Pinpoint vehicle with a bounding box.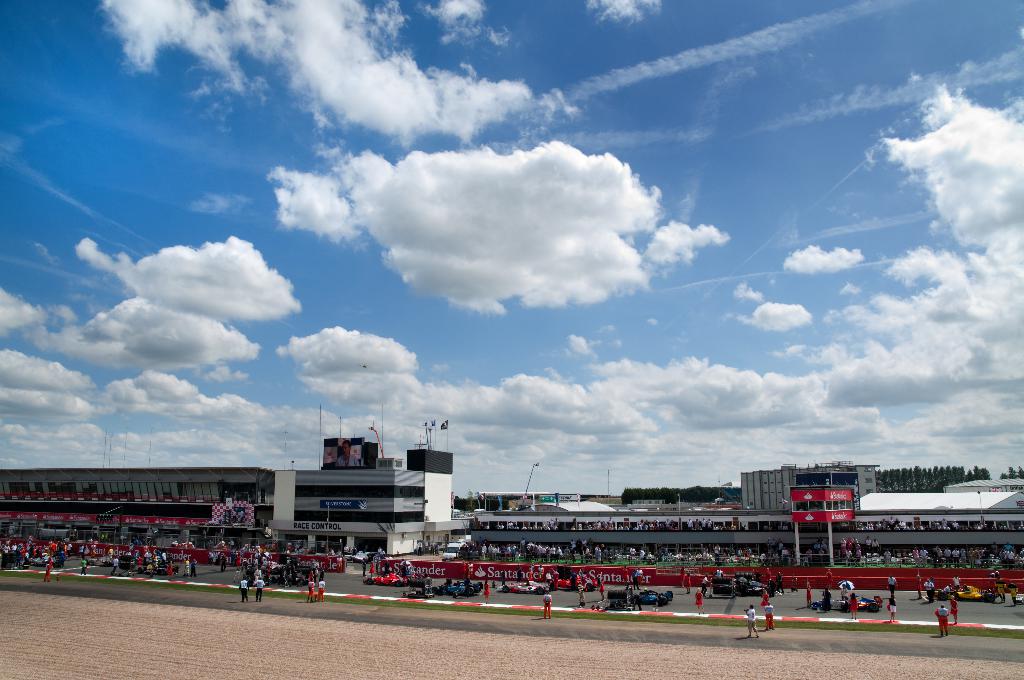
box(712, 575, 739, 595).
